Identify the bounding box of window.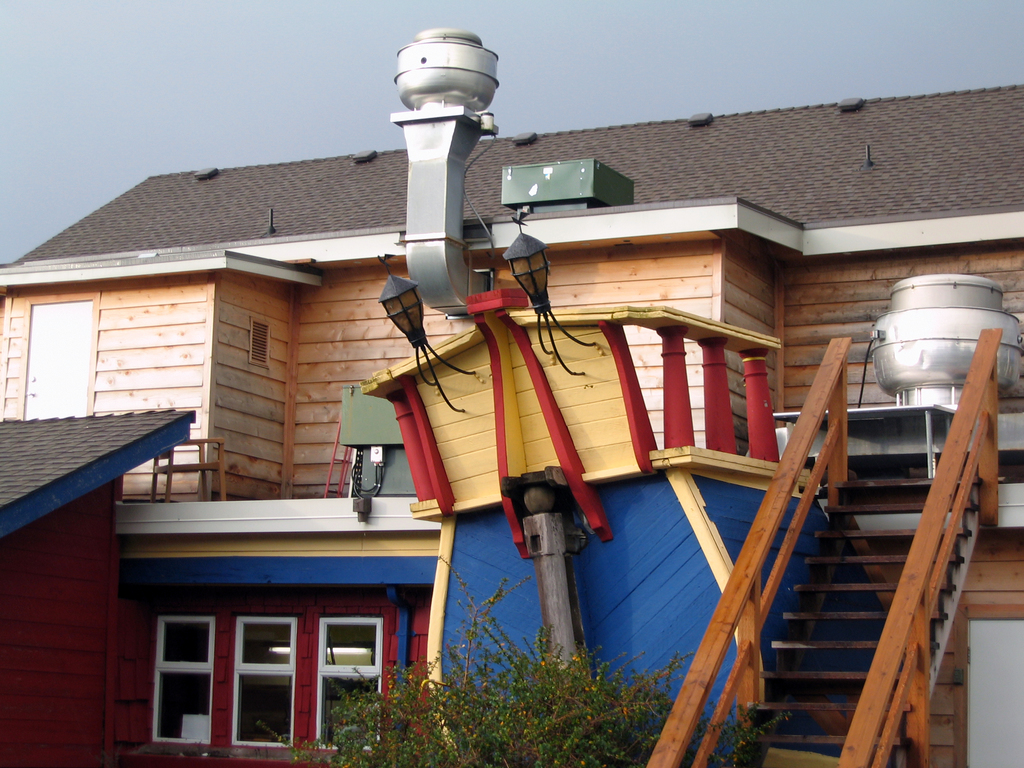
bbox=[148, 614, 221, 741].
